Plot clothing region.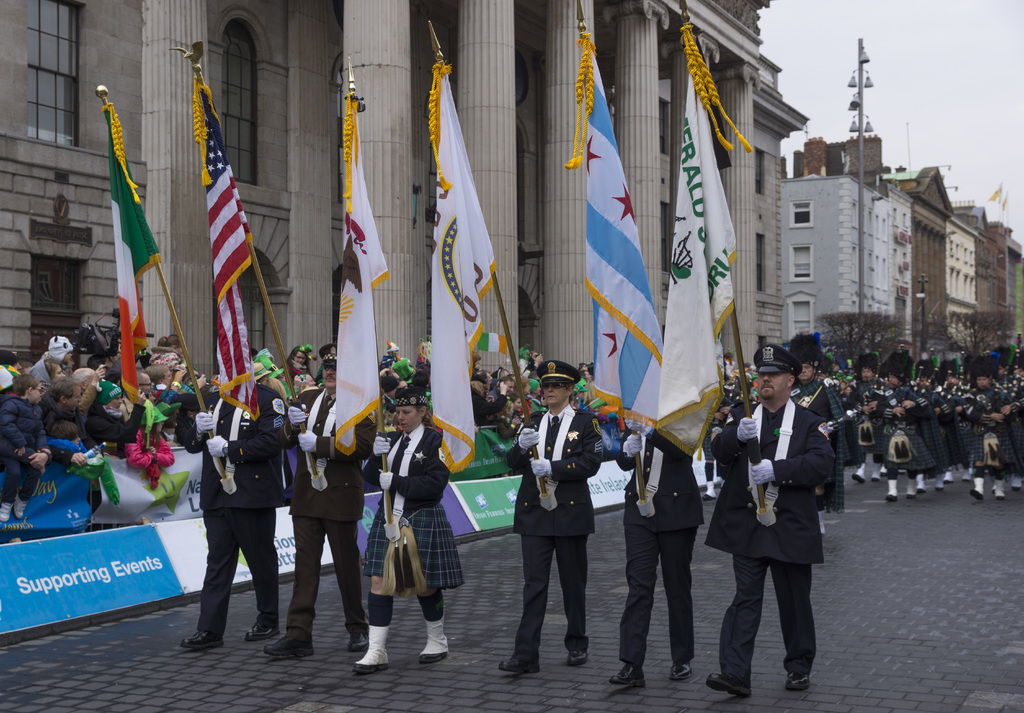
Plotted at 510/409/599/662.
